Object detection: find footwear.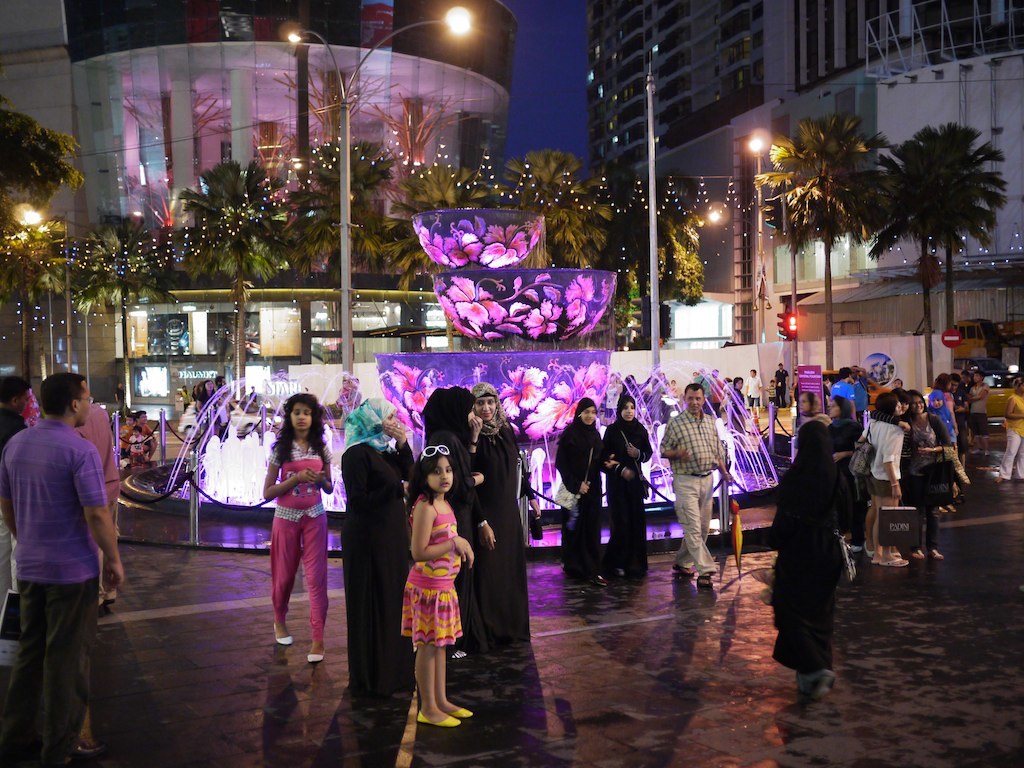
x1=306 y1=651 x2=326 y2=660.
